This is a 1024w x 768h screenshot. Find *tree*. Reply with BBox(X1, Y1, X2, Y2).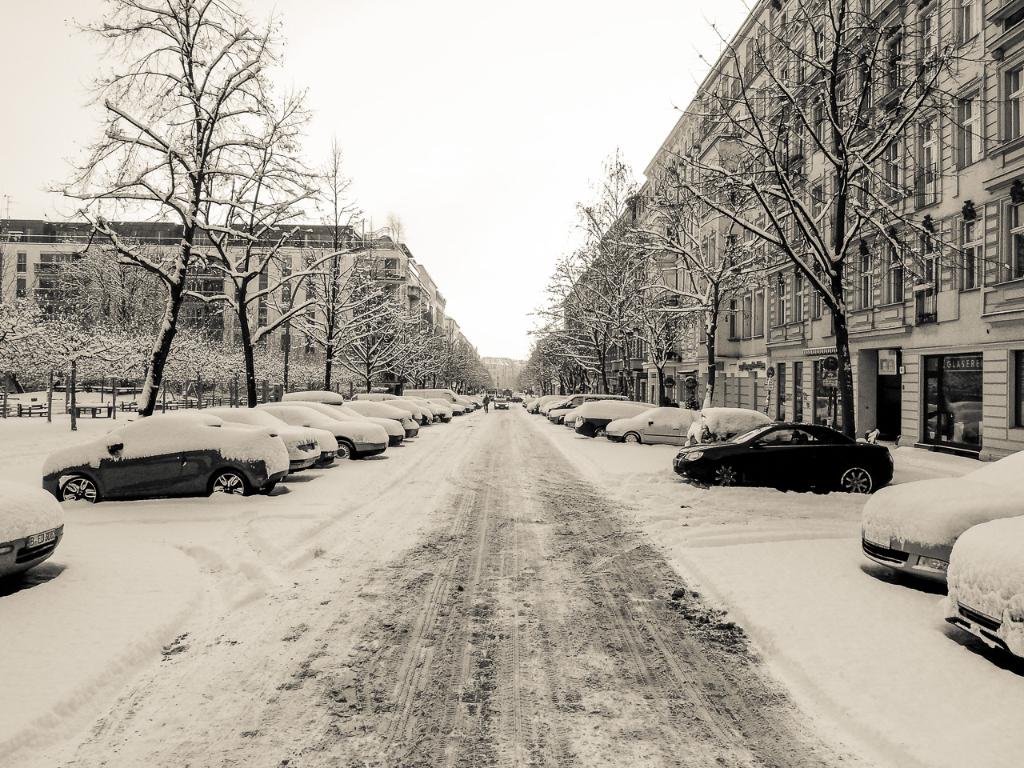
BBox(38, 0, 326, 415).
